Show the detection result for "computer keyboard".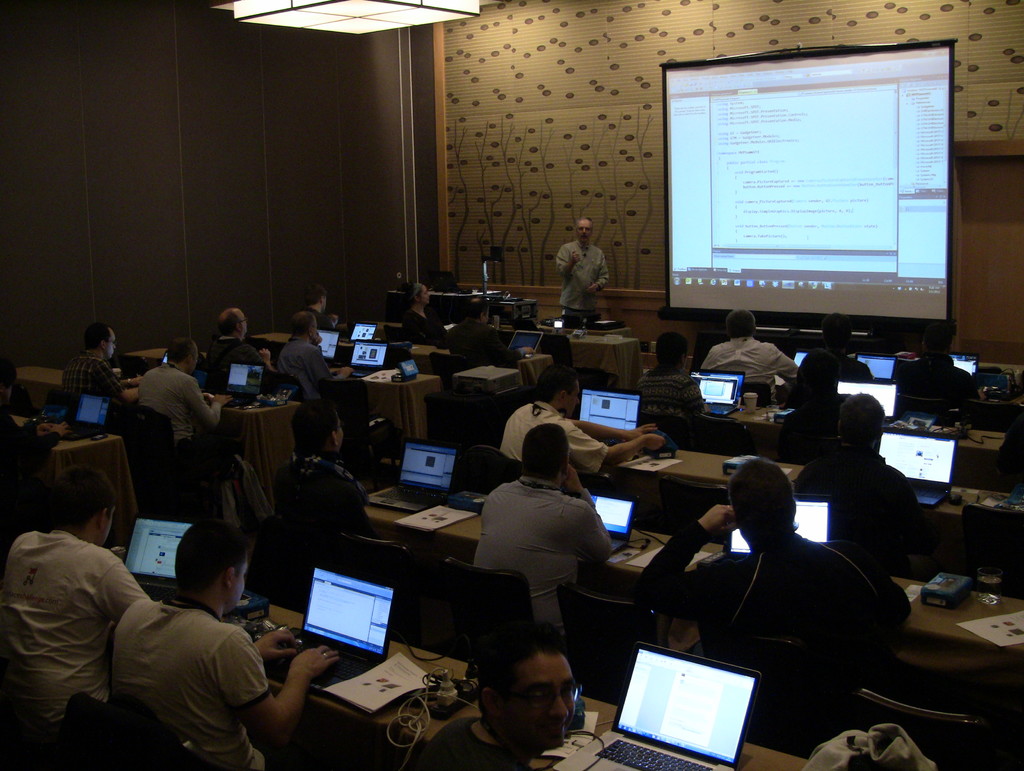
<box>593,737,710,770</box>.
